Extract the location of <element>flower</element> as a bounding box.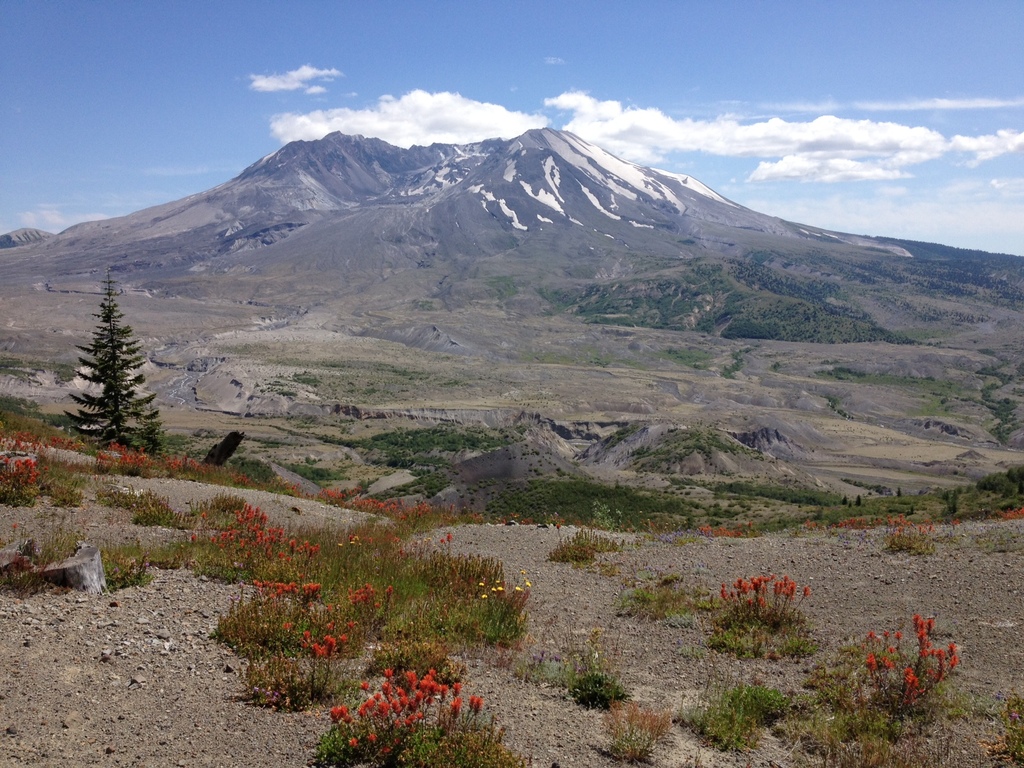
[left=718, top=568, right=807, bottom=618].
